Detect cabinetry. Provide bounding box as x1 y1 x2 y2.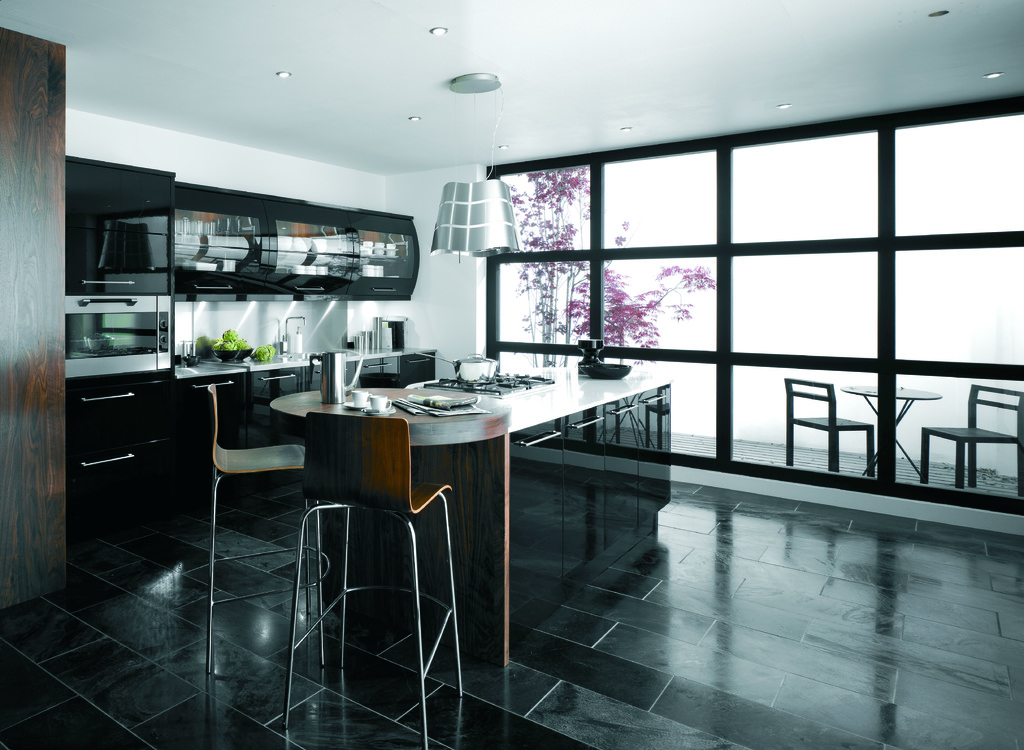
174 188 273 303.
